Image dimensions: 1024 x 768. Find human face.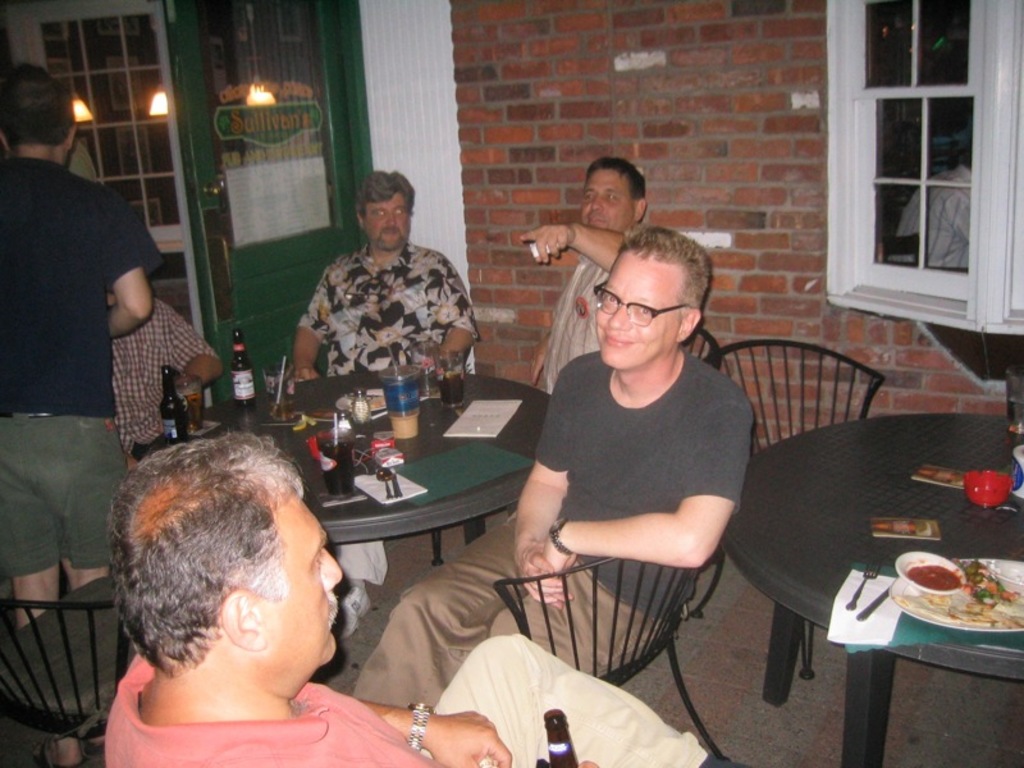
pyautogui.locateOnScreen(594, 247, 678, 369).
